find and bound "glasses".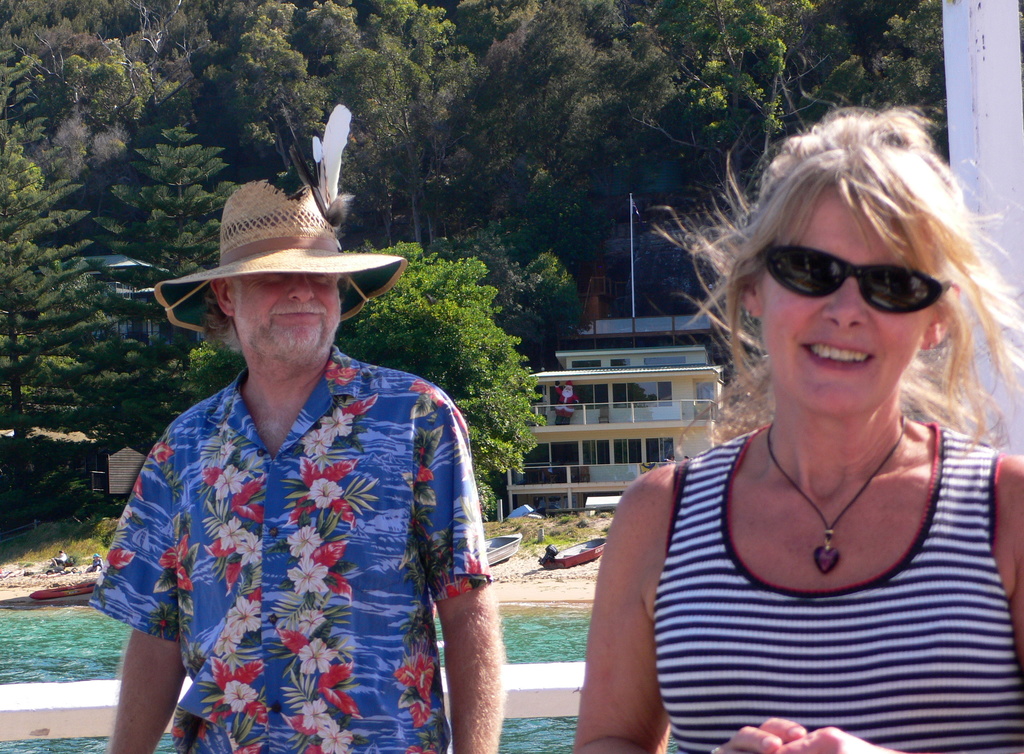
Bound: region(760, 242, 950, 314).
